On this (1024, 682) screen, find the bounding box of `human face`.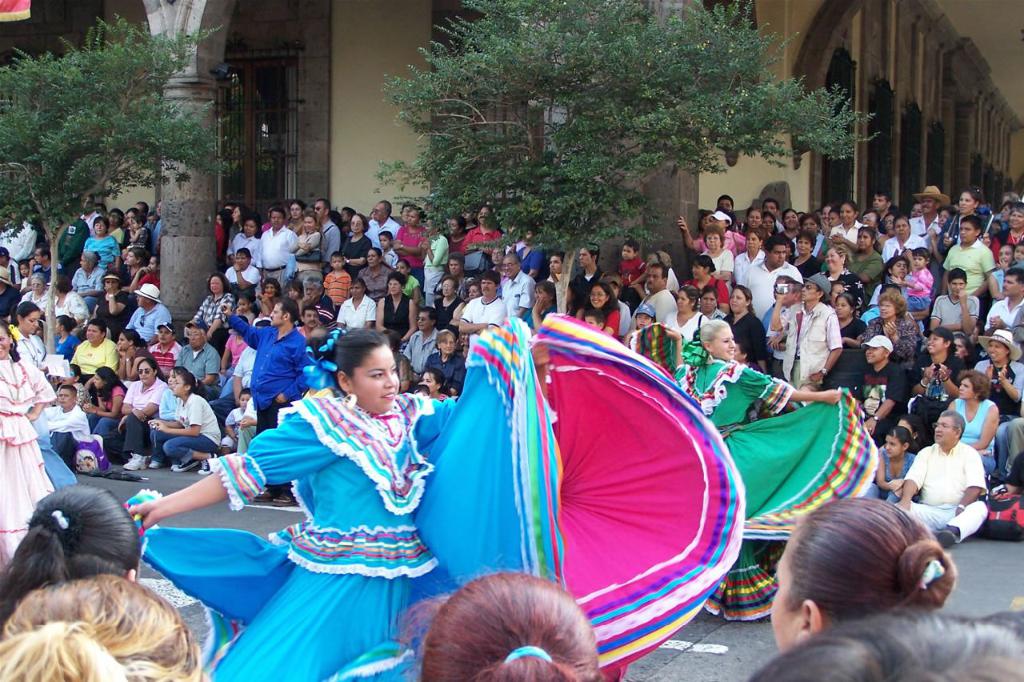
Bounding box: rect(302, 216, 315, 231).
